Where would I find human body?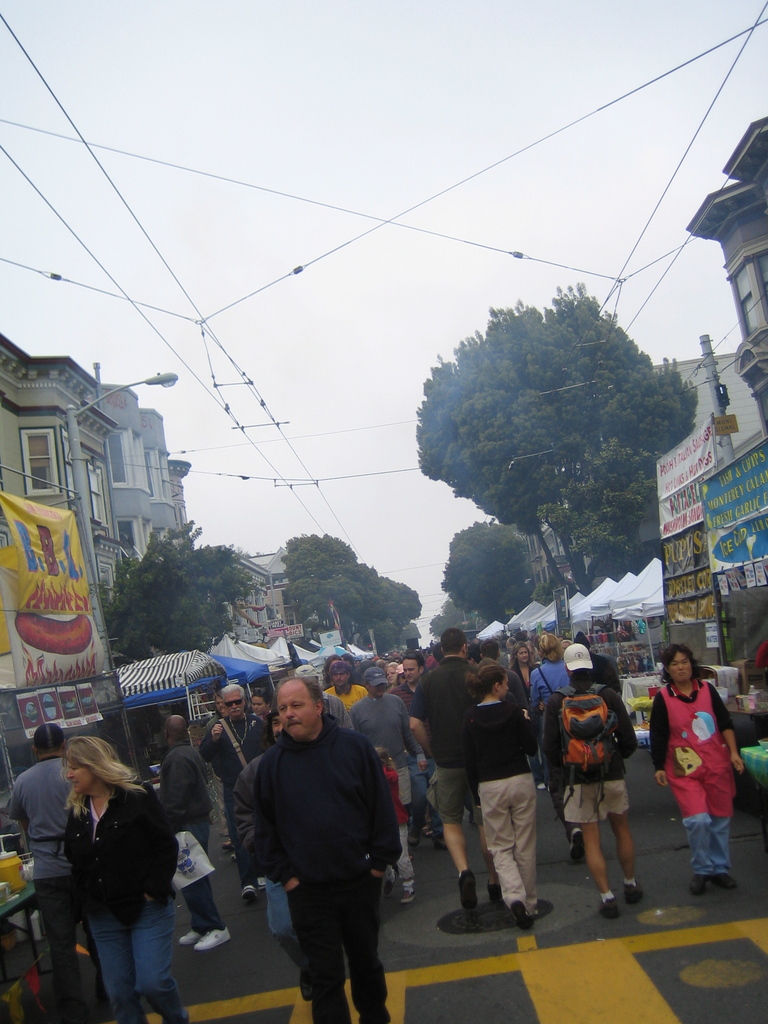
At box(6, 758, 109, 1020).
